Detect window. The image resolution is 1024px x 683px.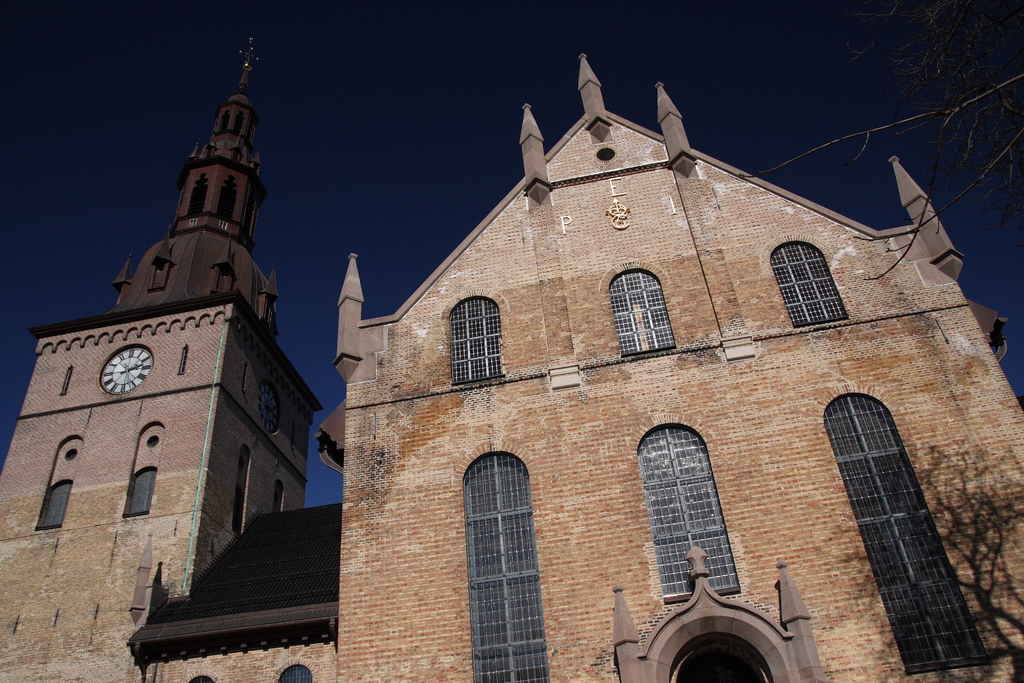
{"left": 272, "top": 481, "right": 291, "bottom": 515}.
